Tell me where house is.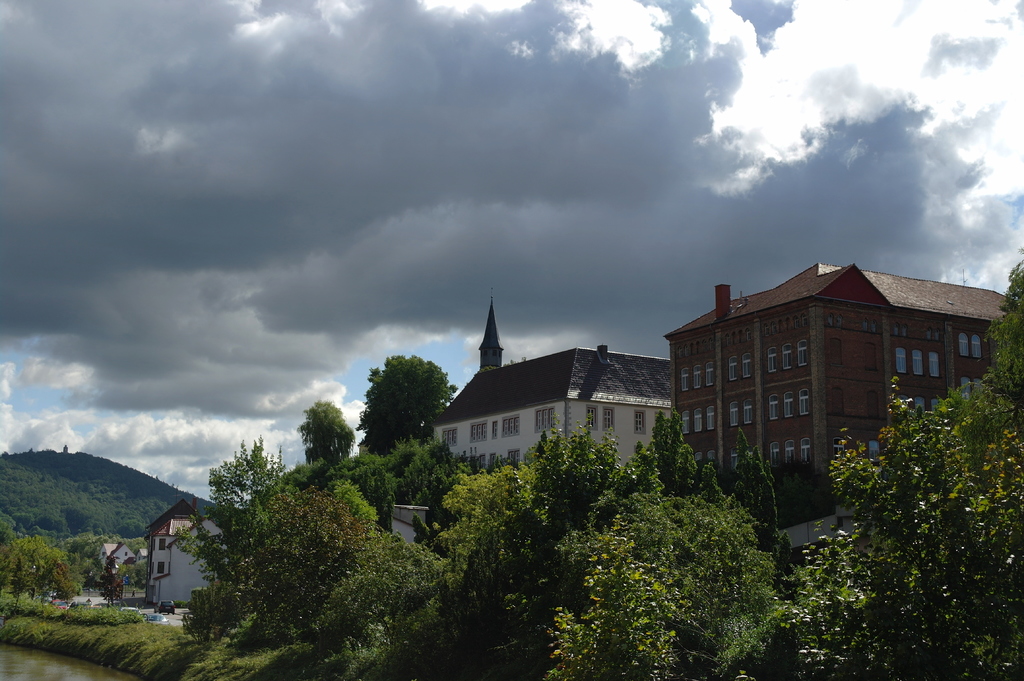
house is at region(653, 241, 1014, 524).
